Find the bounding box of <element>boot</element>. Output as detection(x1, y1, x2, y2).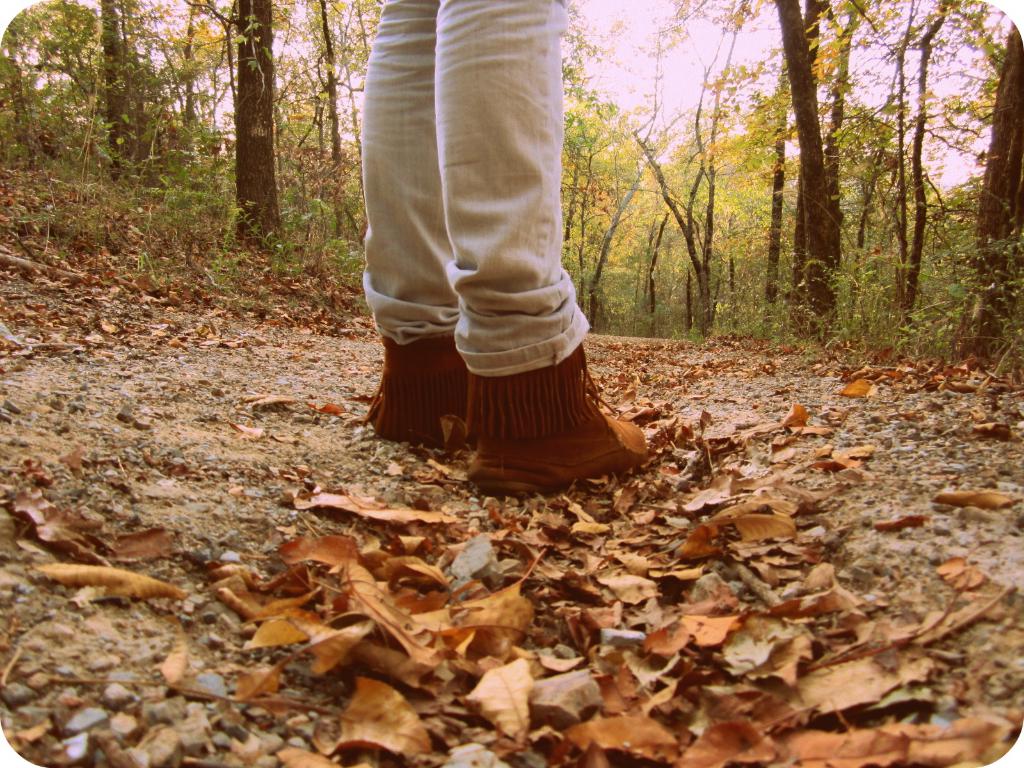
detection(367, 332, 461, 443).
